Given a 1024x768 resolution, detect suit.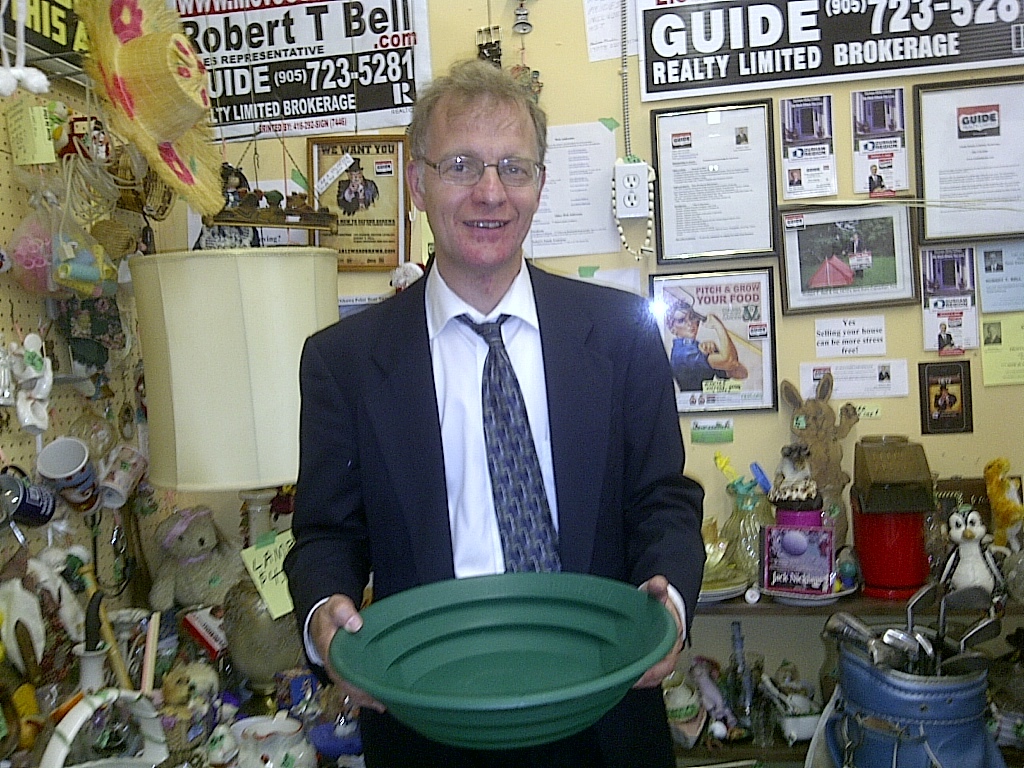
box(869, 171, 888, 191).
